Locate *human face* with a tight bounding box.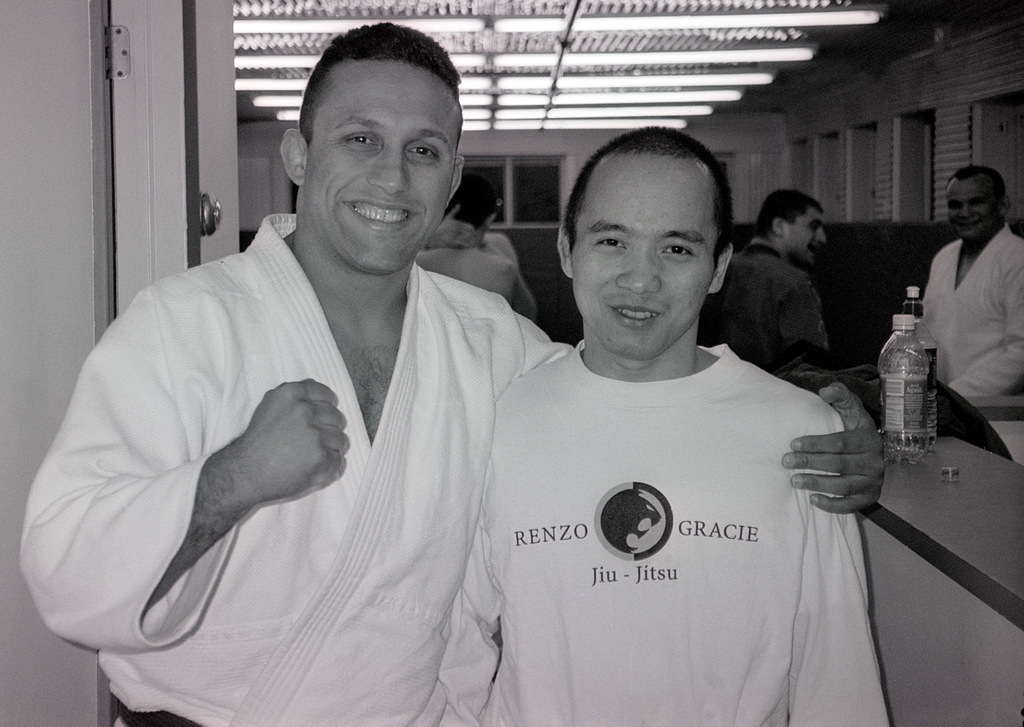
bbox=(570, 149, 716, 349).
